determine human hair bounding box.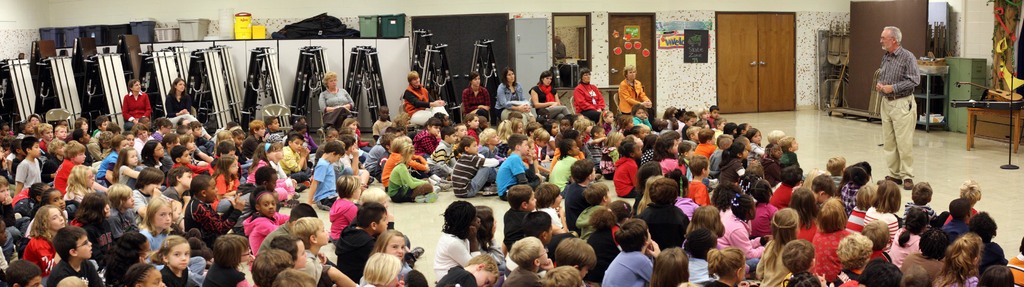
Determined: l=509, t=242, r=547, b=270.
